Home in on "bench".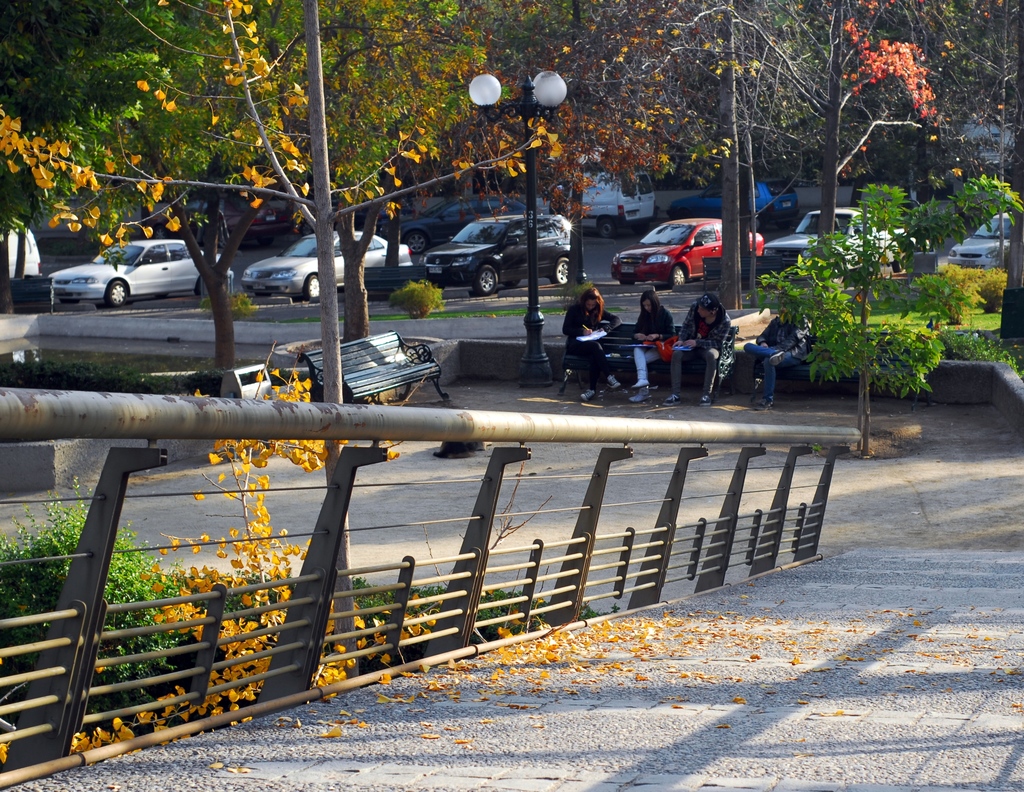
Homed in at [left=362, top=262, right=425, bottom=292].
